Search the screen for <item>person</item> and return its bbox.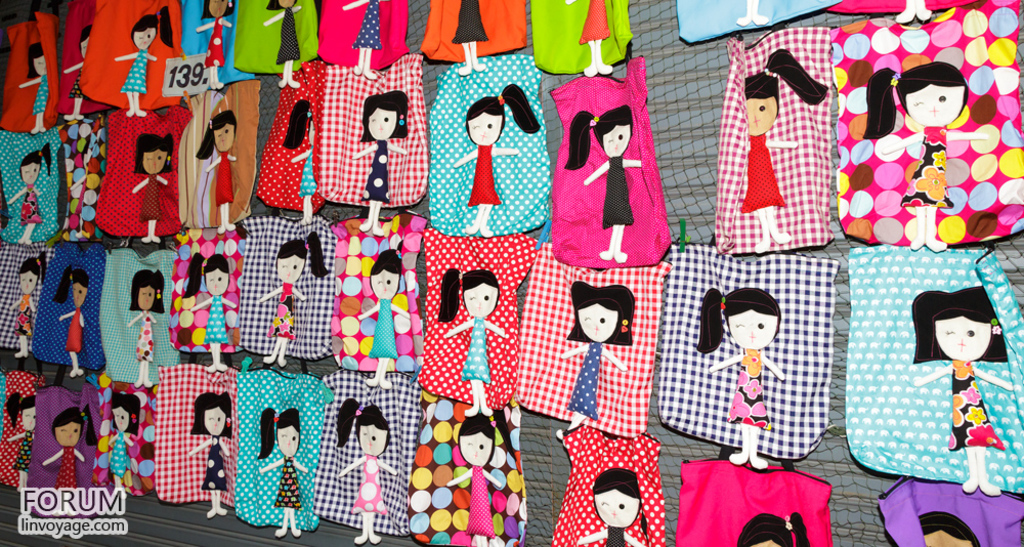
Found: l=123, t=120, r=170, b=250.
